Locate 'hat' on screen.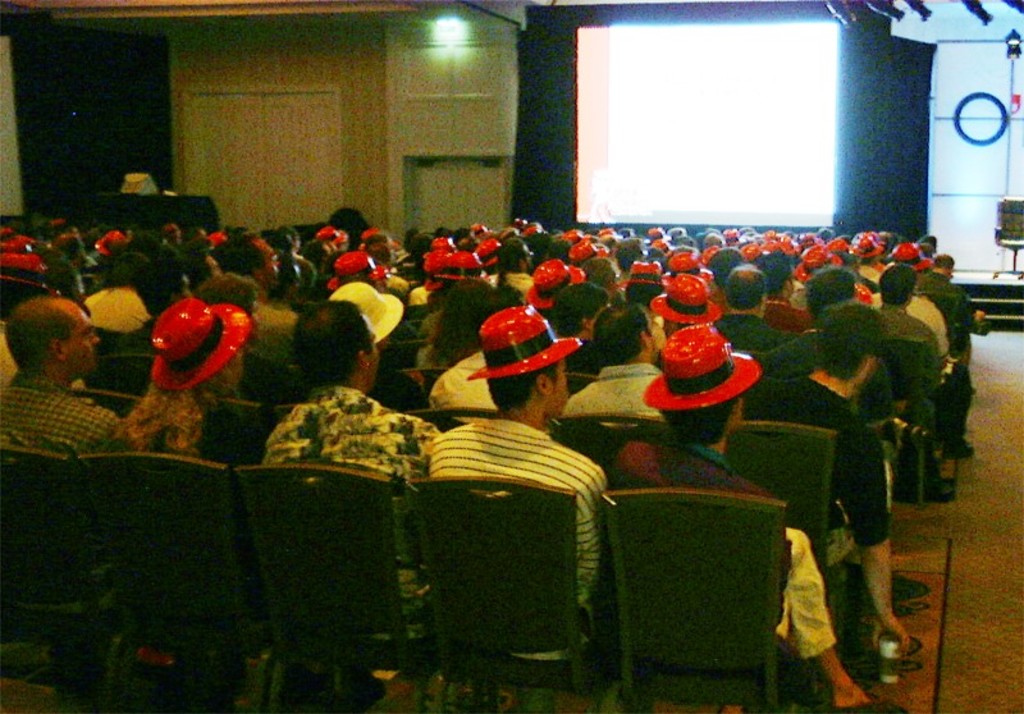
On screen at rect(210, 232, 225, 244).
